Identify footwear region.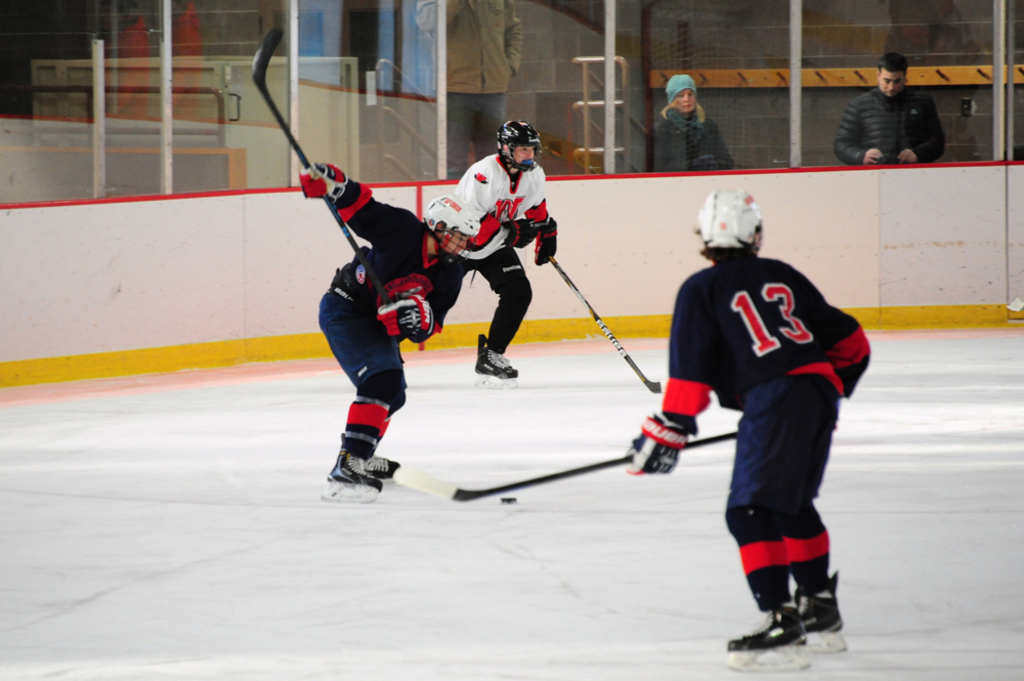
Region: 473,328,518,373.
